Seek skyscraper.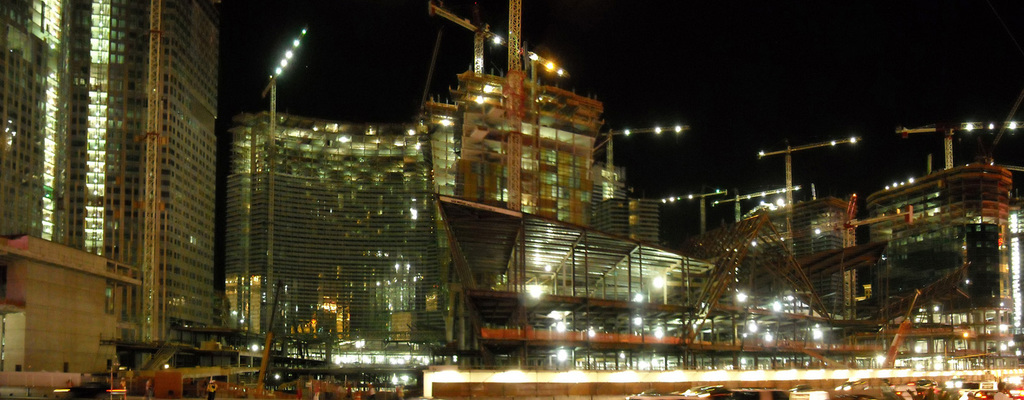
(0, 0, 223, 377).
